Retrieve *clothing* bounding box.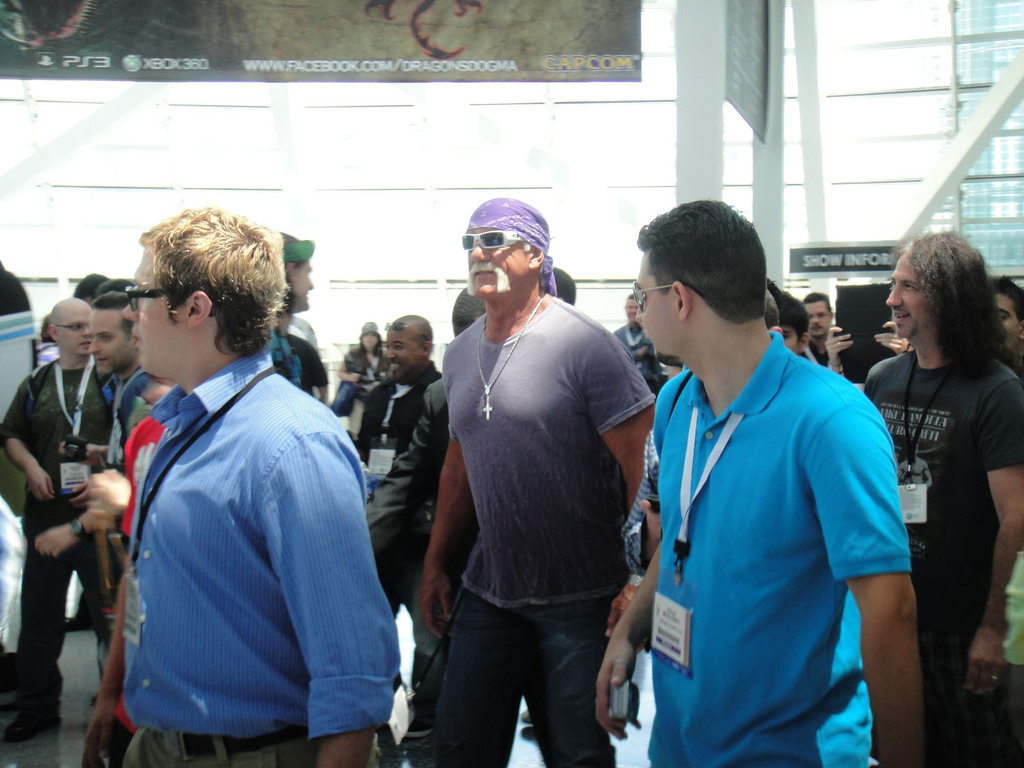
Bounding box: rect(868, 352, 1023, 767).
